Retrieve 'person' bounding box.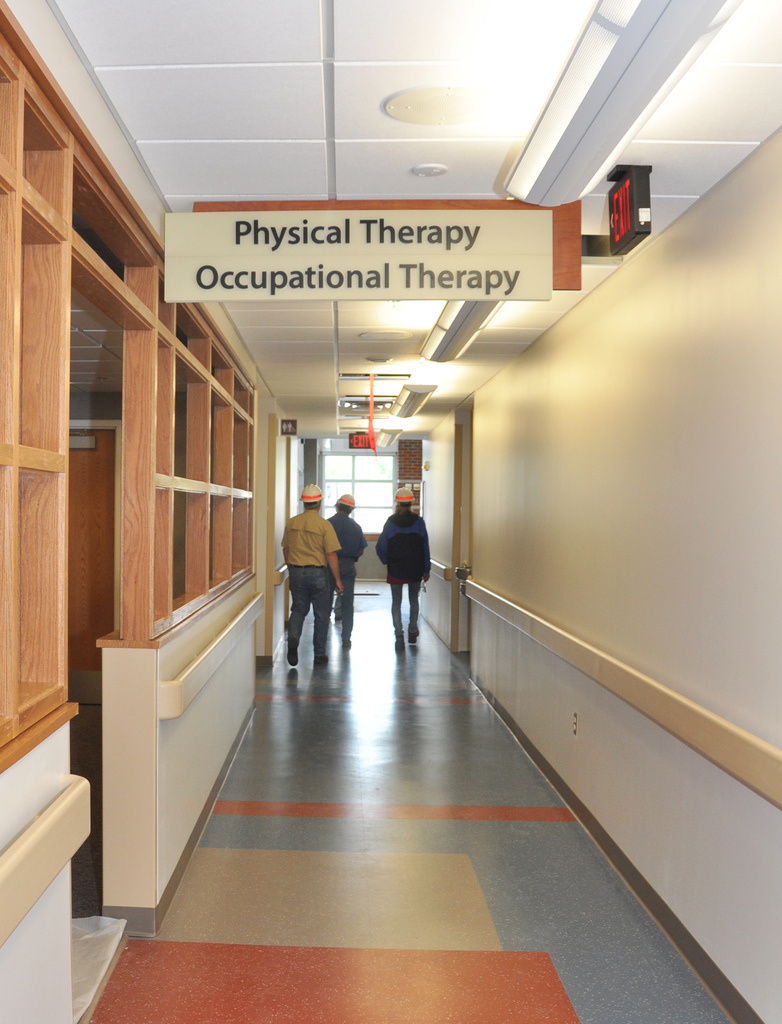
Bounding box: region(282, 483, 347, 666).
